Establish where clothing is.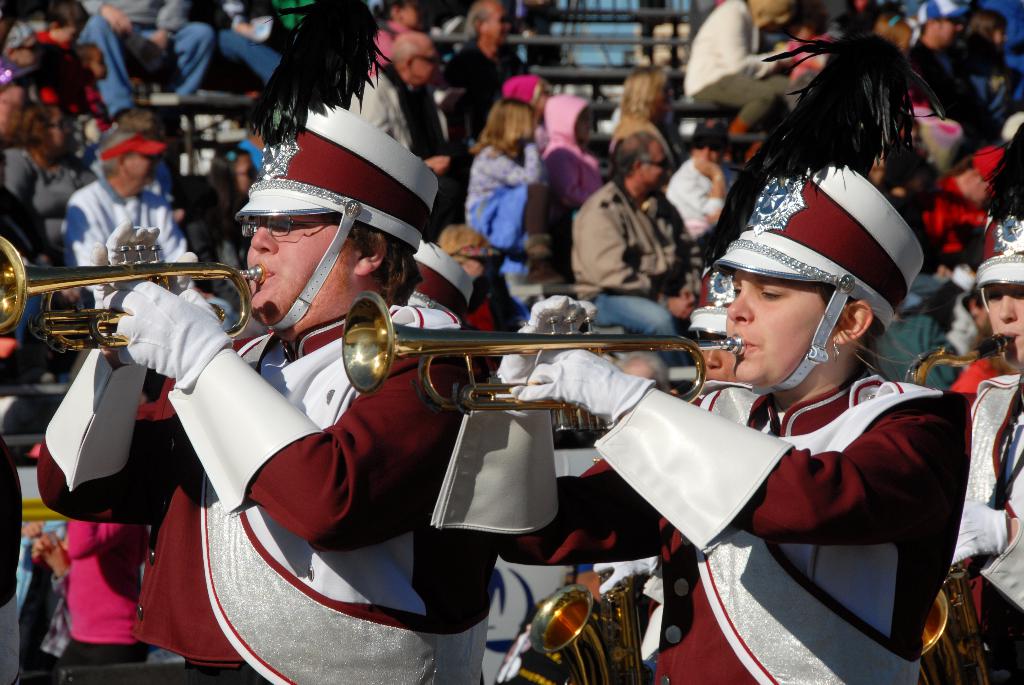
Established at 947, 349, 1011, 614.
